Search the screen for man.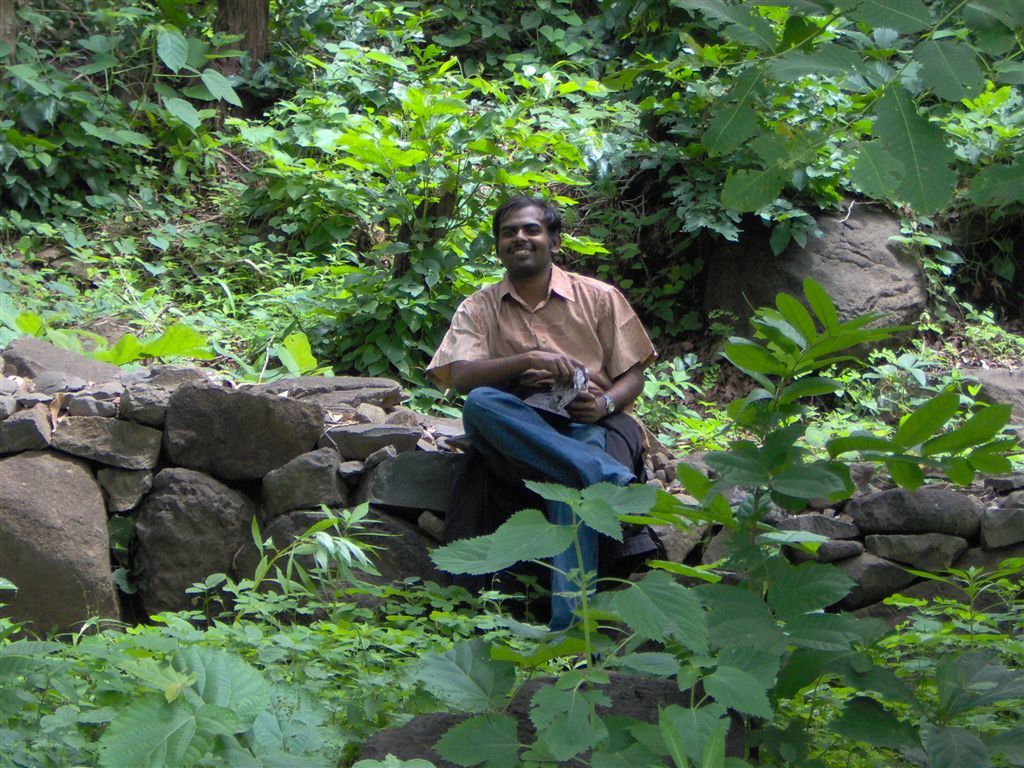
Found at pyautogui.locateOnScreen(411, 200, 673, 563).
